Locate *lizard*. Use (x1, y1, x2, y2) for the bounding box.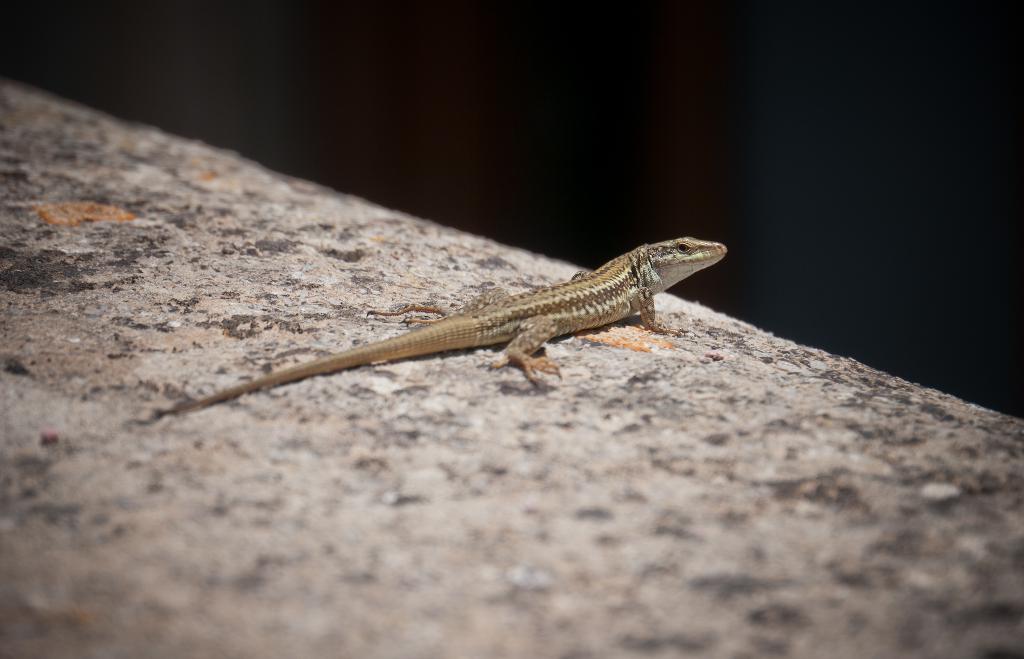
(147, 230, 719, 429).
